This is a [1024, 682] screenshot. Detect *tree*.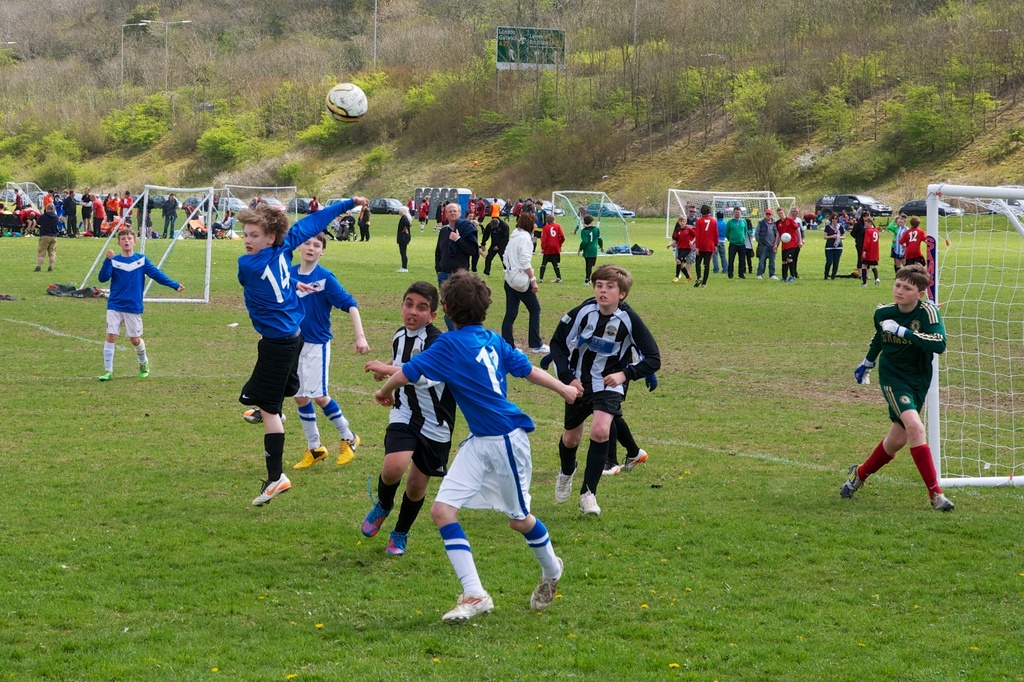
395 77 456 114.
